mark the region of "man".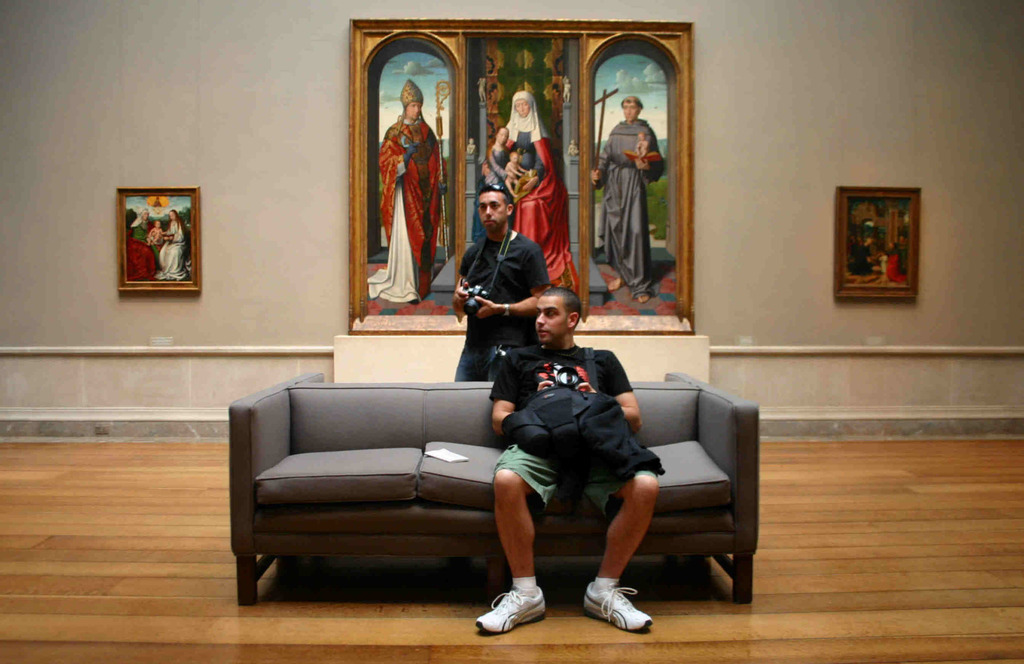
Region: <box>587,92,662,314</box>.
